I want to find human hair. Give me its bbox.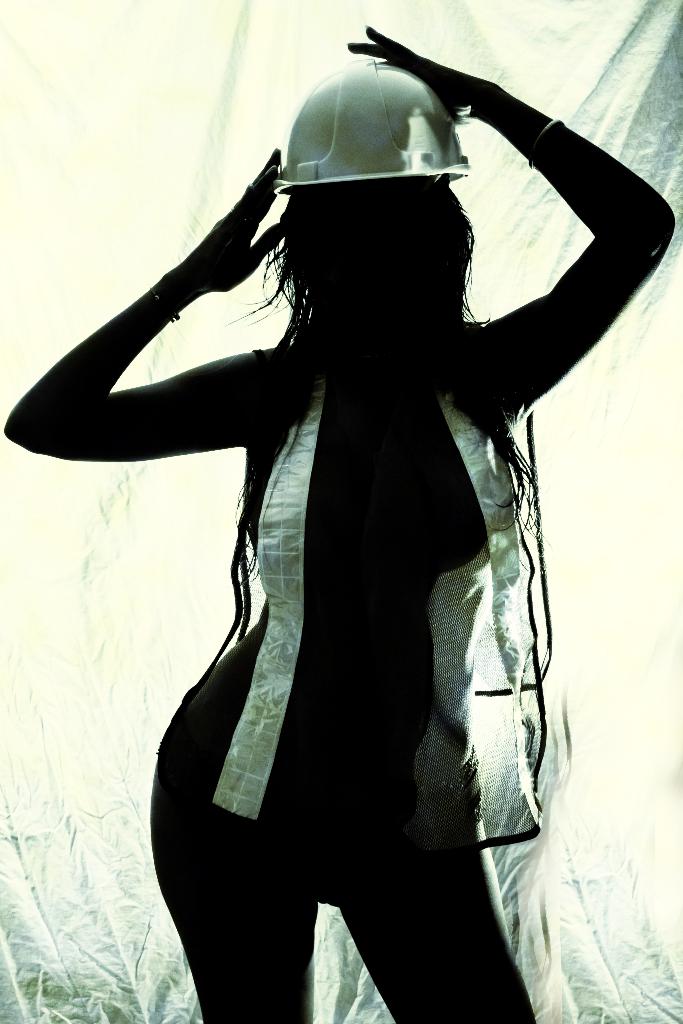
{"left": 233, "top": 180, "right": 540, "bottom": 539}.
